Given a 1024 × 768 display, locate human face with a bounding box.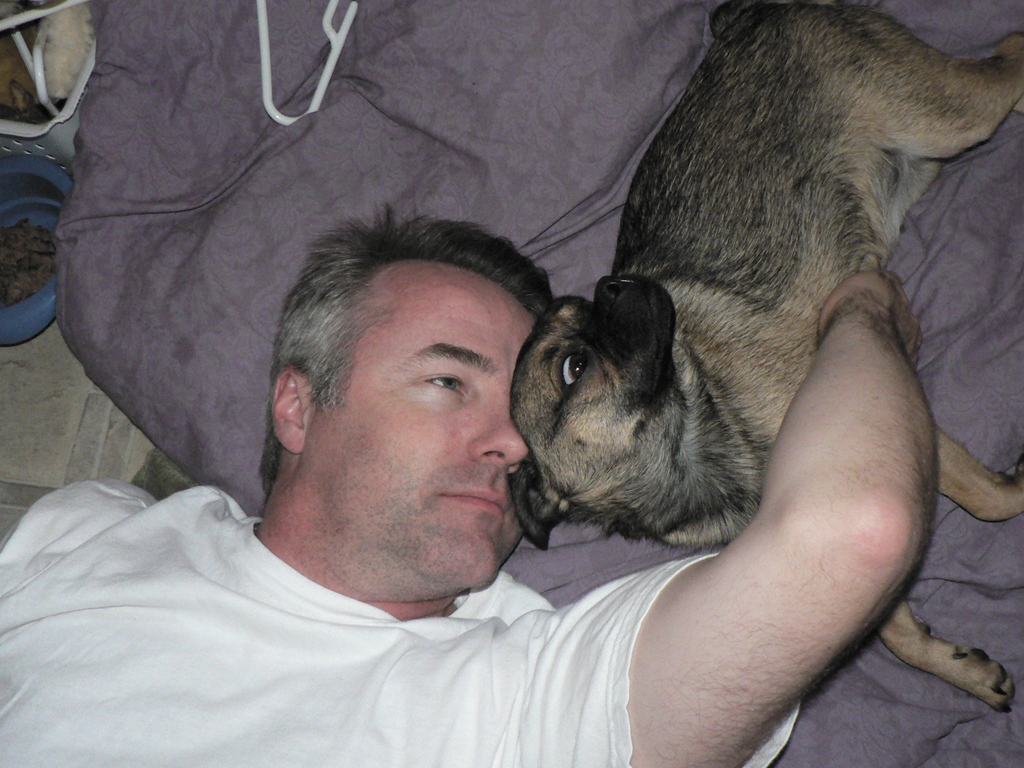
Located: <bbox>313, 279, 527, 601</bbox>.
